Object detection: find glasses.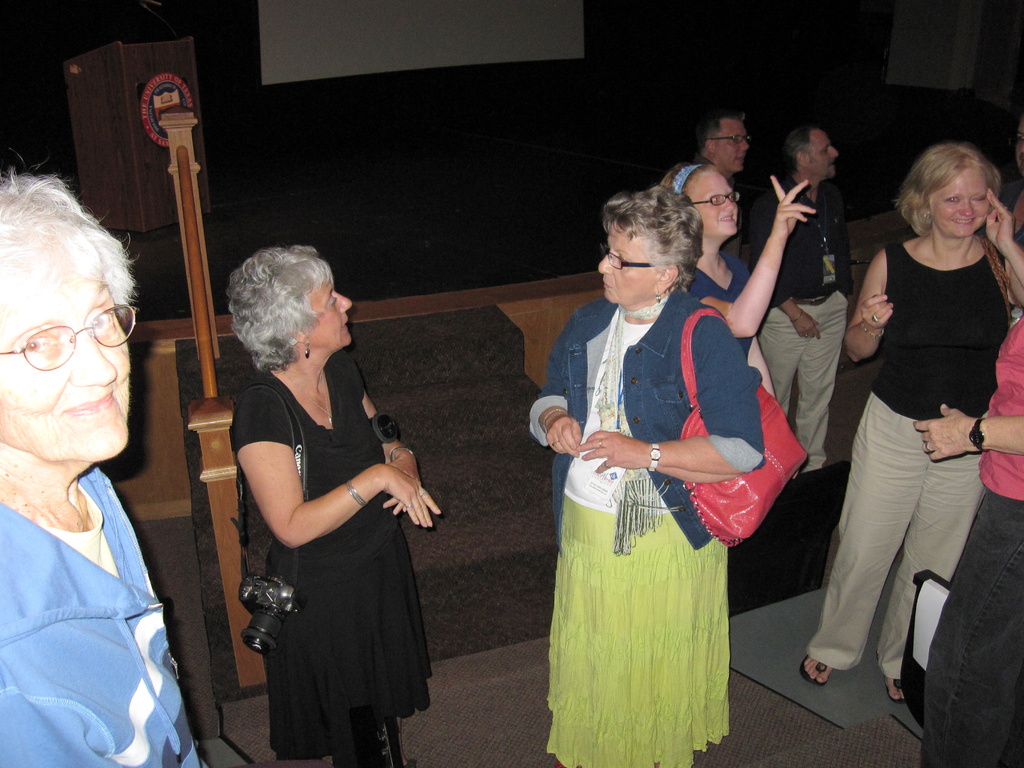
(689, 192, 742, 206).
